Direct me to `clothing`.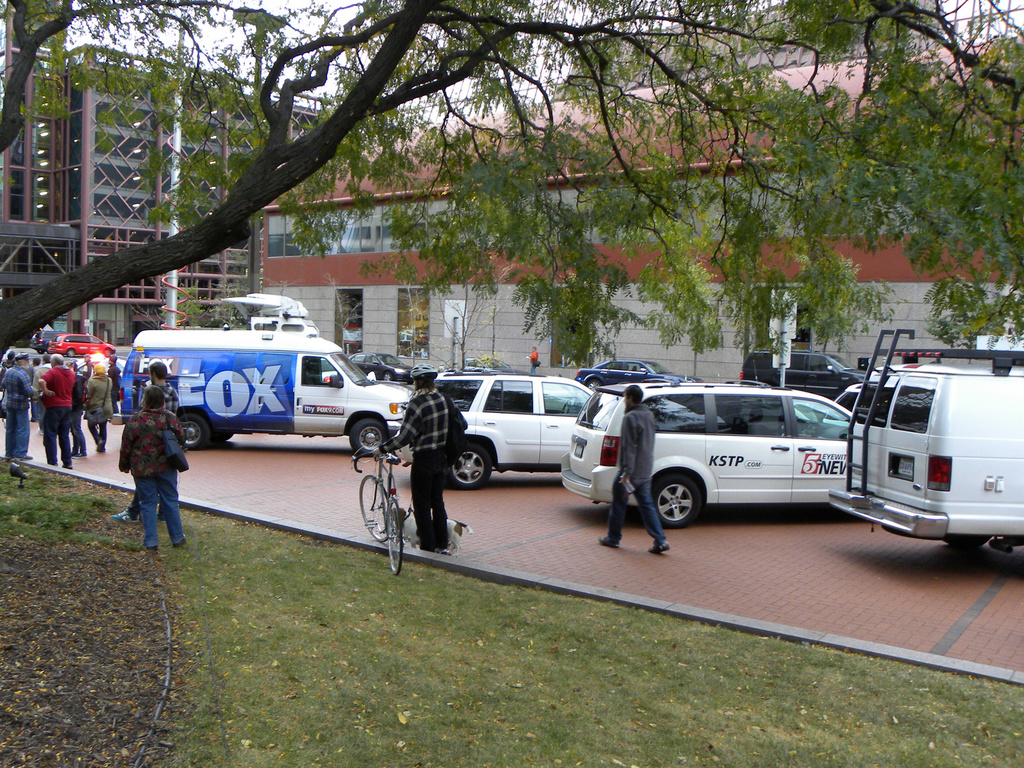
Direction: <region>623, 405, 659, 481</region>.
